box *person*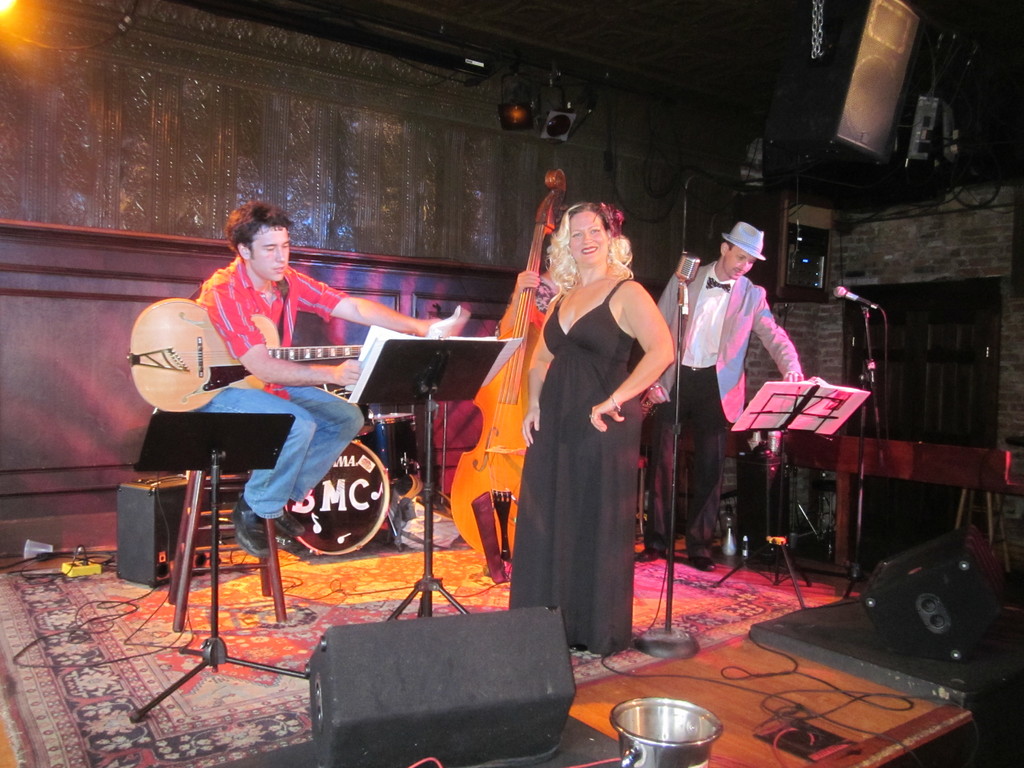
locate(504, 172, 664, 676)
